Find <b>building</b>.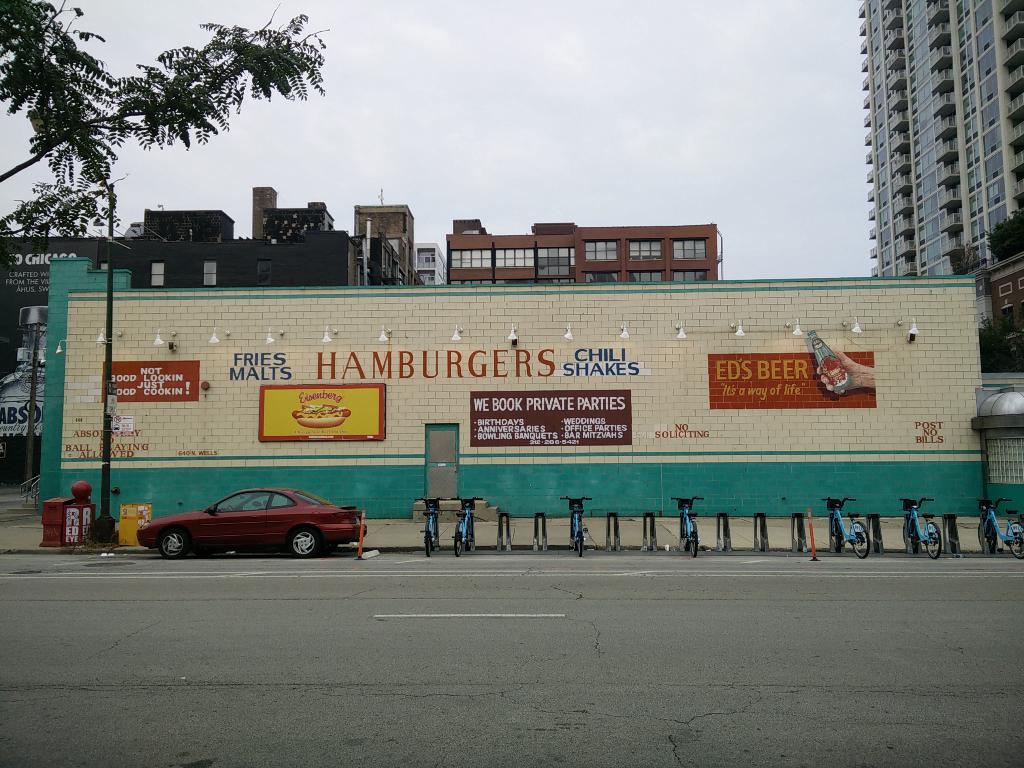
[413,244,448,284].
